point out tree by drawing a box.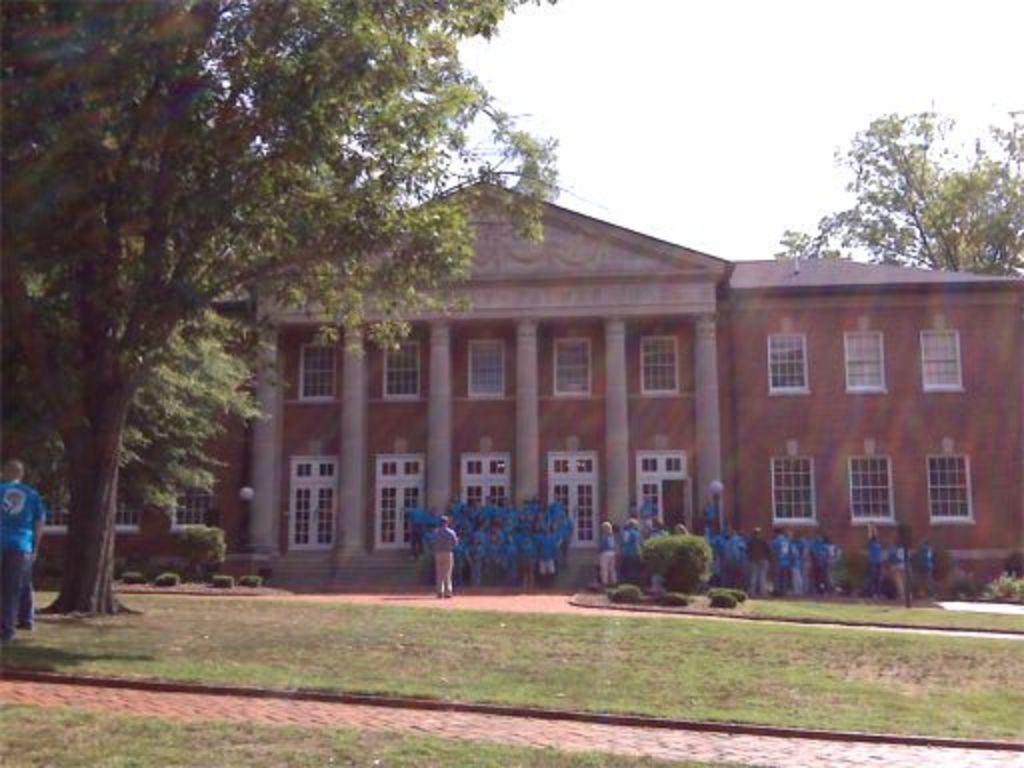
<box>0,0,562,640</box>.
